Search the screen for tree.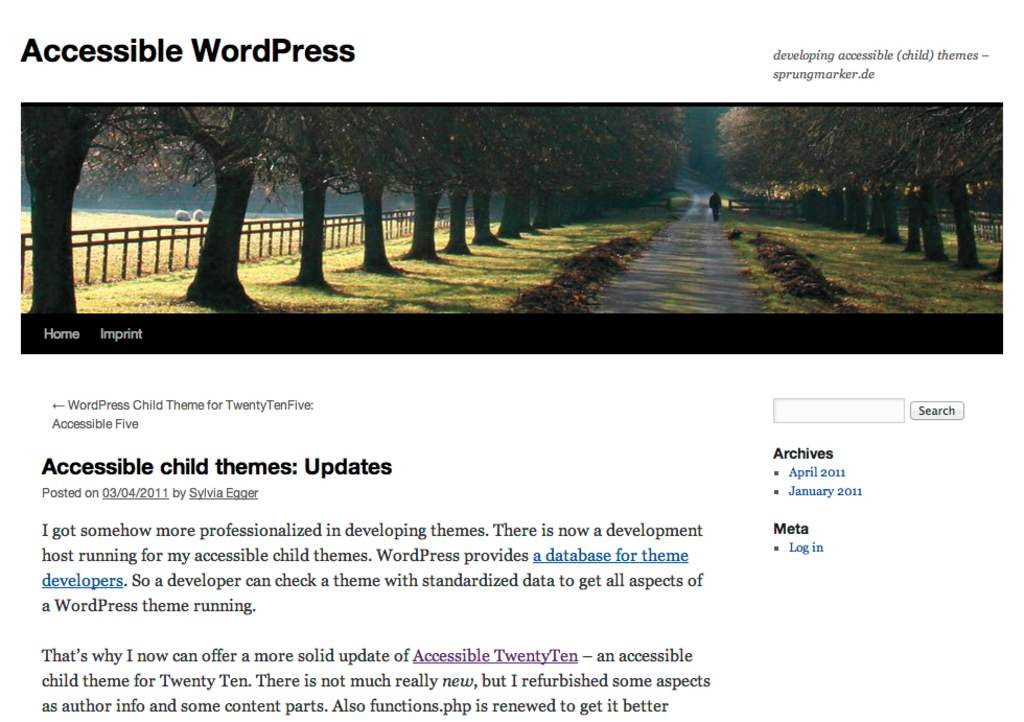
Found at left=10, top=84, right=103, bottom=320.
